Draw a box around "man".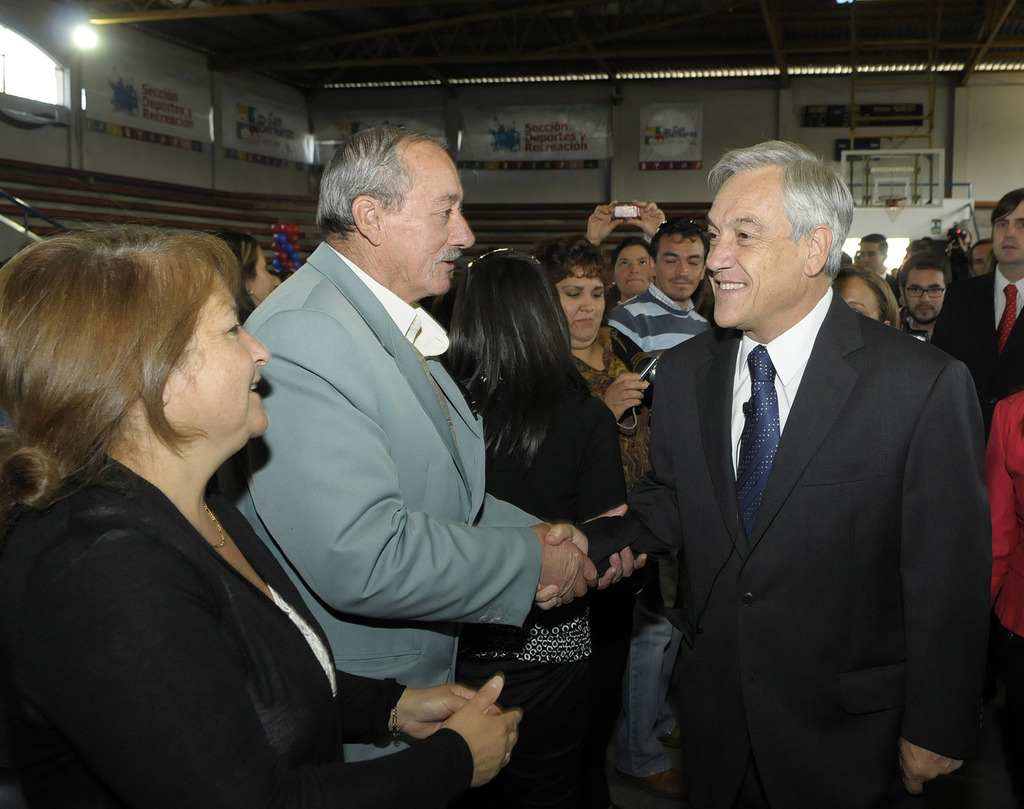
{"left": 239, "top": 125, "right": 650, "bottom": 764}.
